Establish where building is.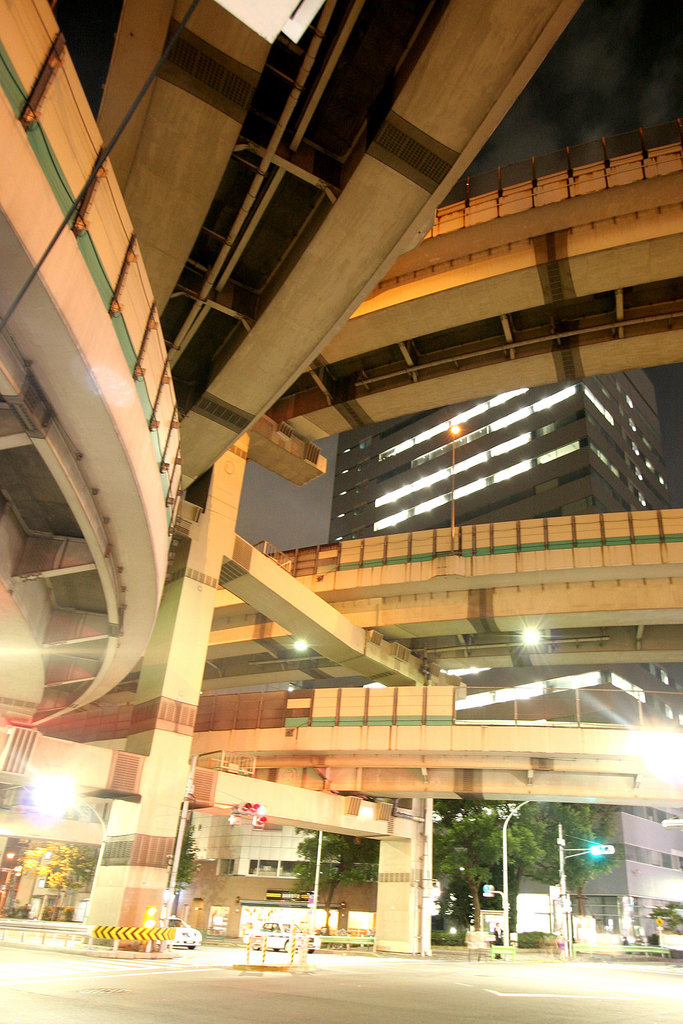
Established at (327, 367, 670, 543).
